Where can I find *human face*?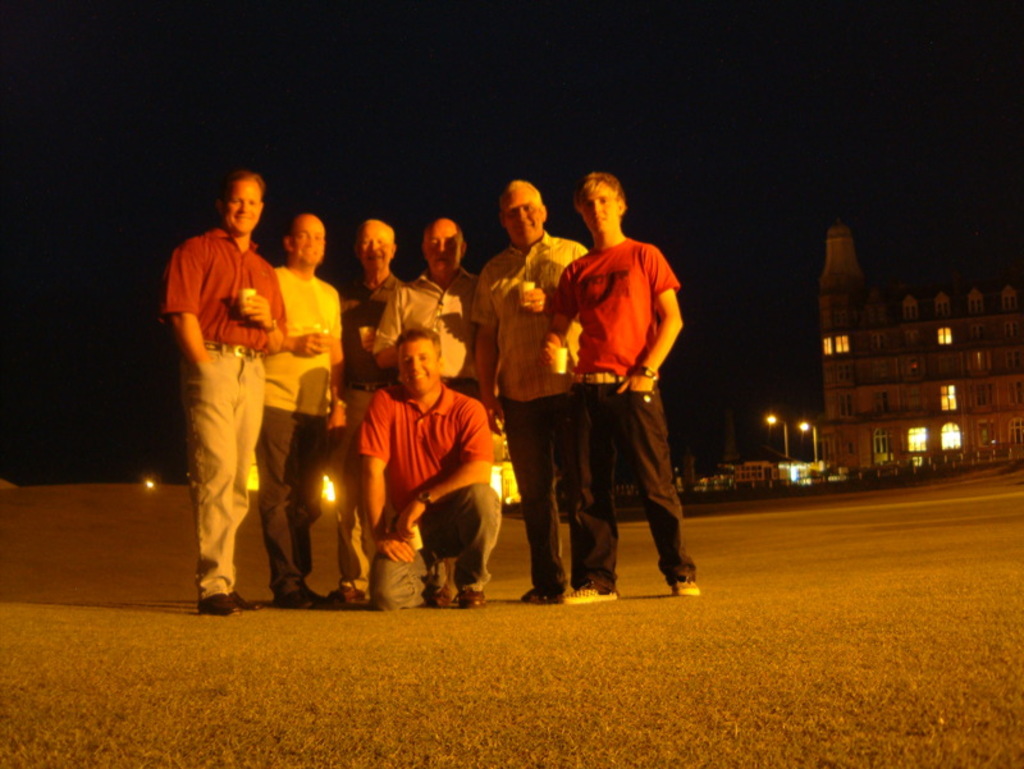
You can find it at [x1=584, y1=182, x2=616, y2=232].
